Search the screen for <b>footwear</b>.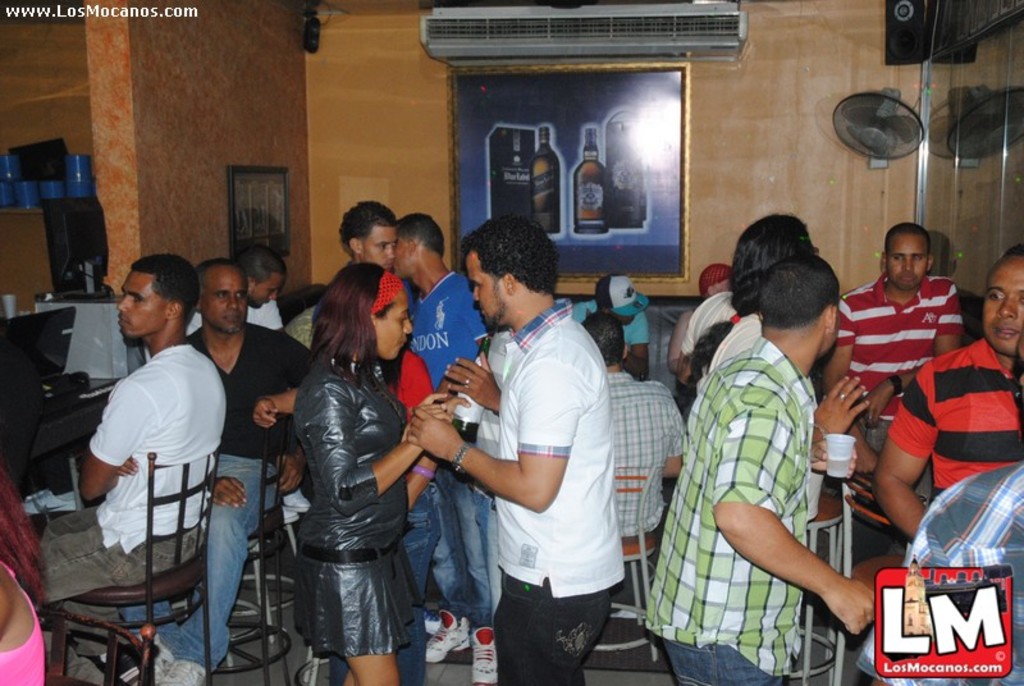
Found at box(151, 614, 174, 685).
